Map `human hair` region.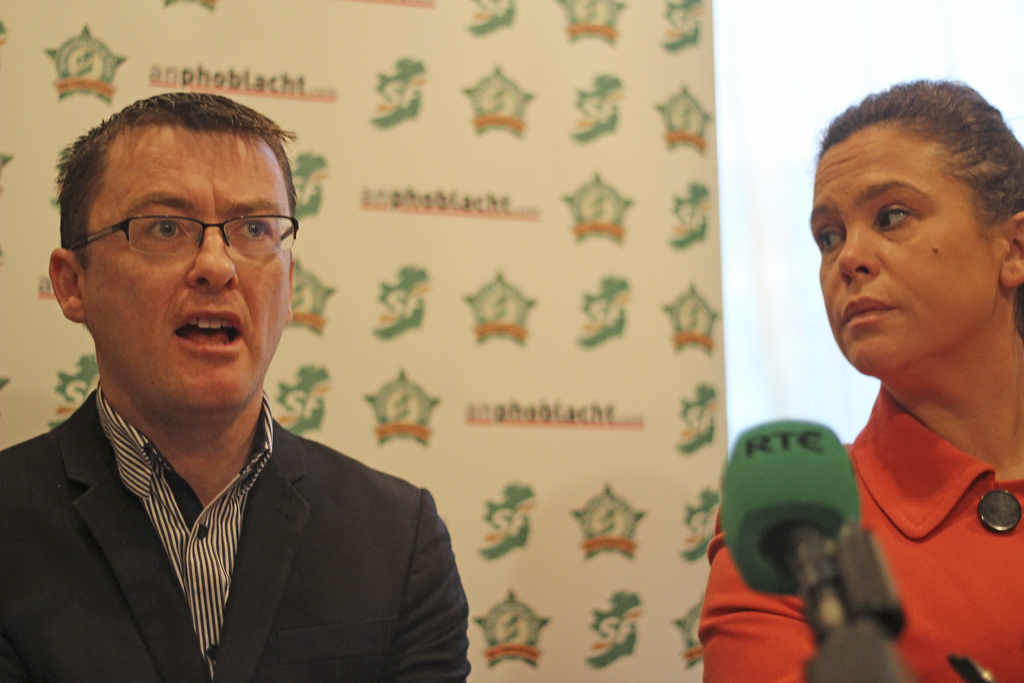
Mapped to 61, 92, 297, 263.
